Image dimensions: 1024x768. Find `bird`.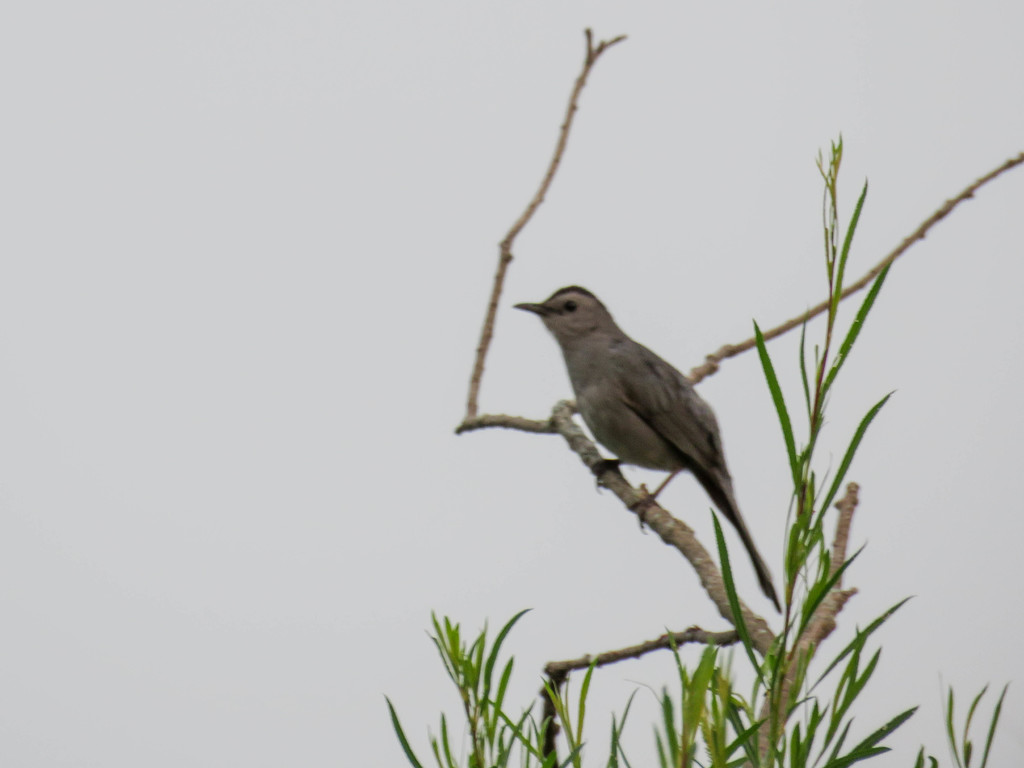
box=[509, 280, 789, 616].
